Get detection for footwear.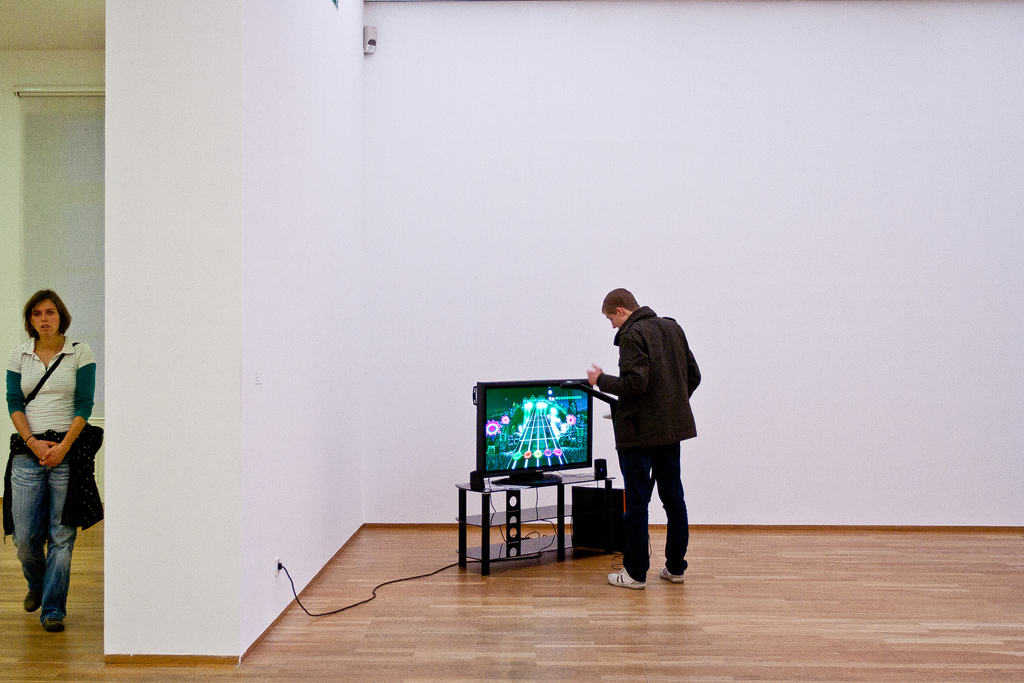
Detection: (41,611,65,632).
